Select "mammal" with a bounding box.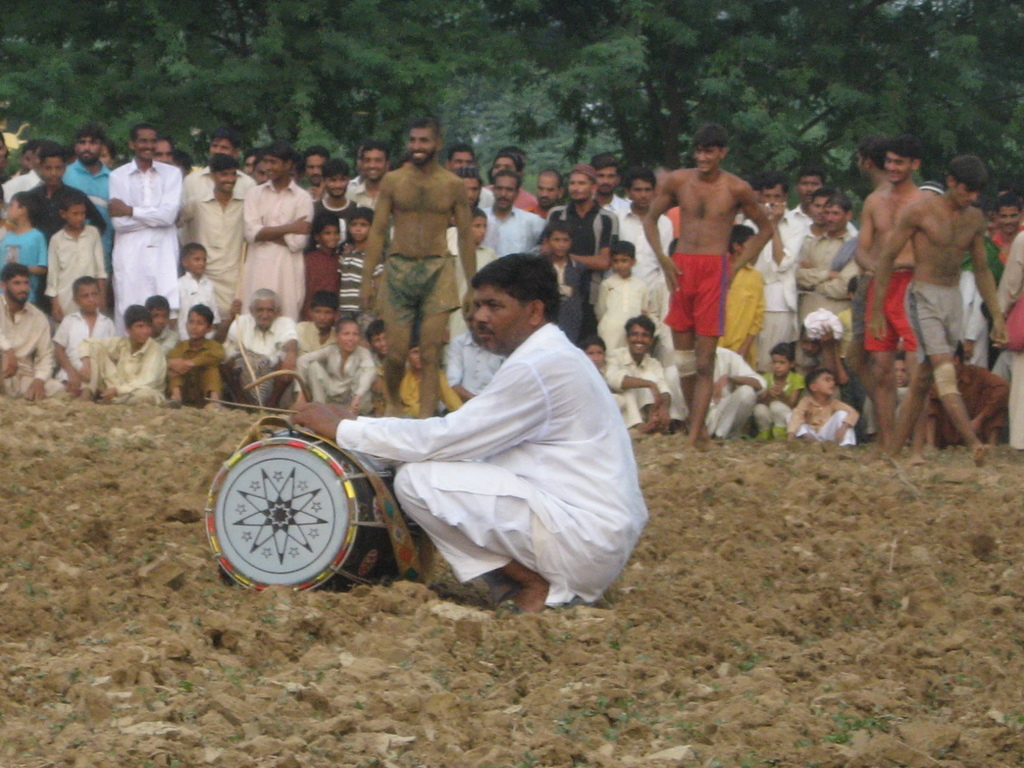
856 130 895 186.
